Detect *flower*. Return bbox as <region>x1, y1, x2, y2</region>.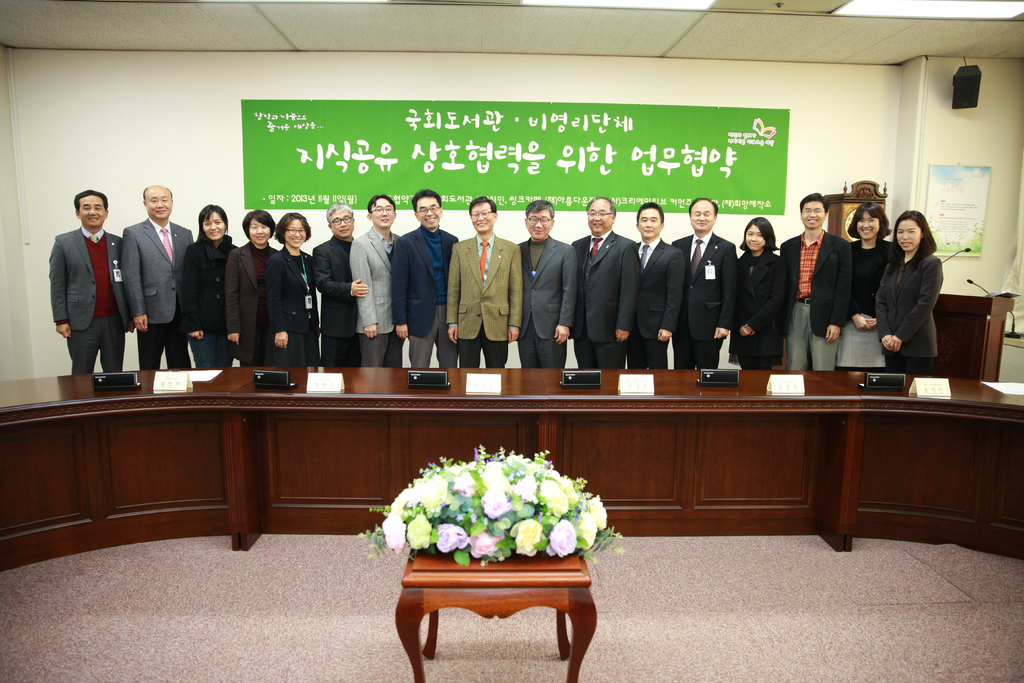
<region>448, 473, 478, 499</region>.
